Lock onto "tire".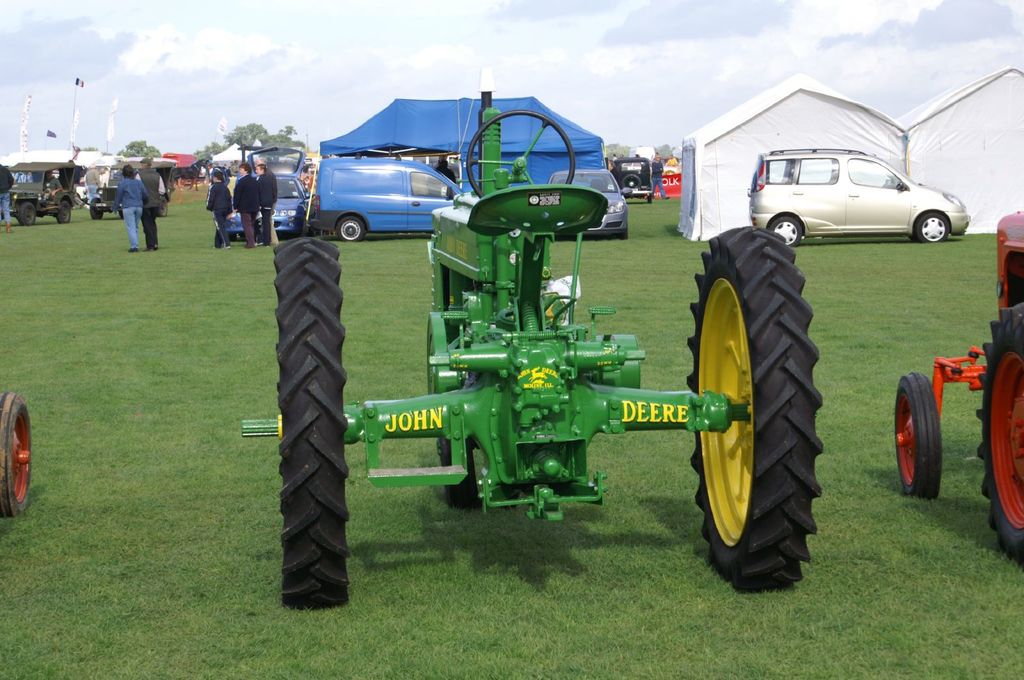
Locked: detection(19, 202, 35, 225).
